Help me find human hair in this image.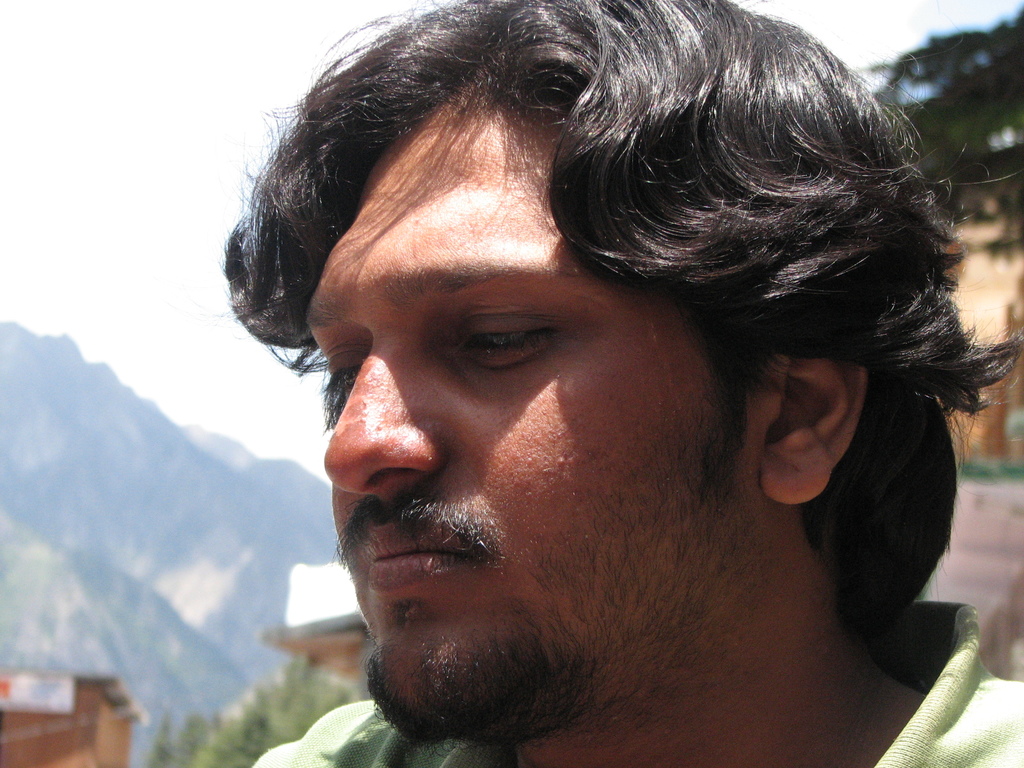
Found it: box=[216, 0, 1023, 634].
